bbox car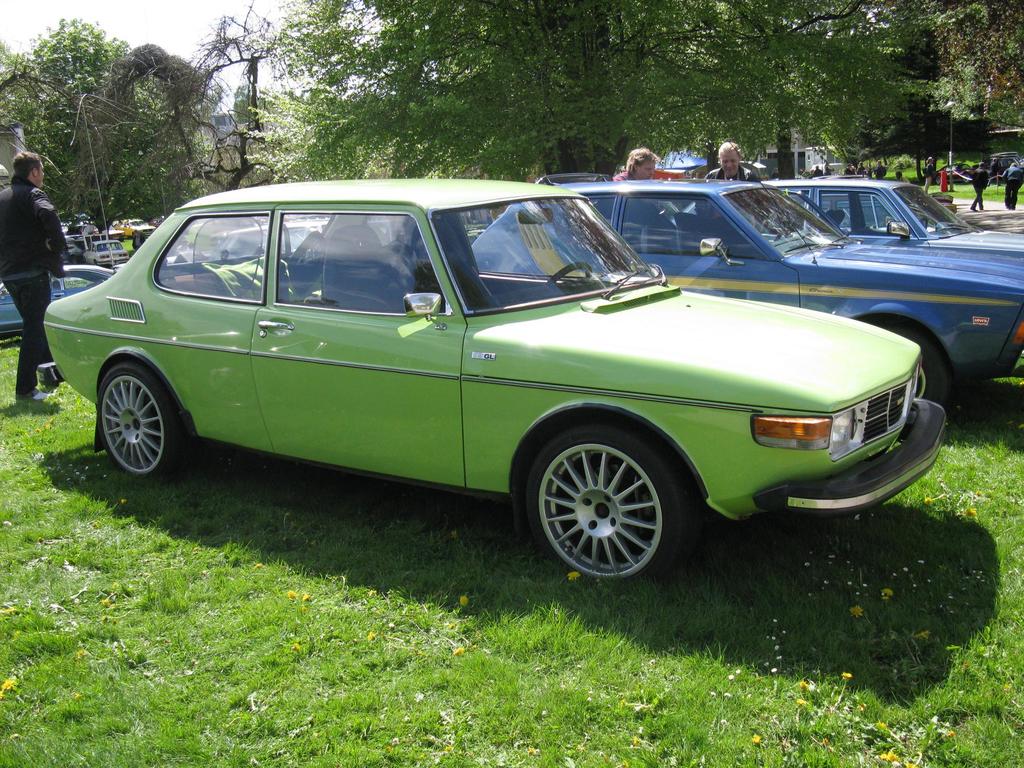
box=[84, 235, 132, 263]
